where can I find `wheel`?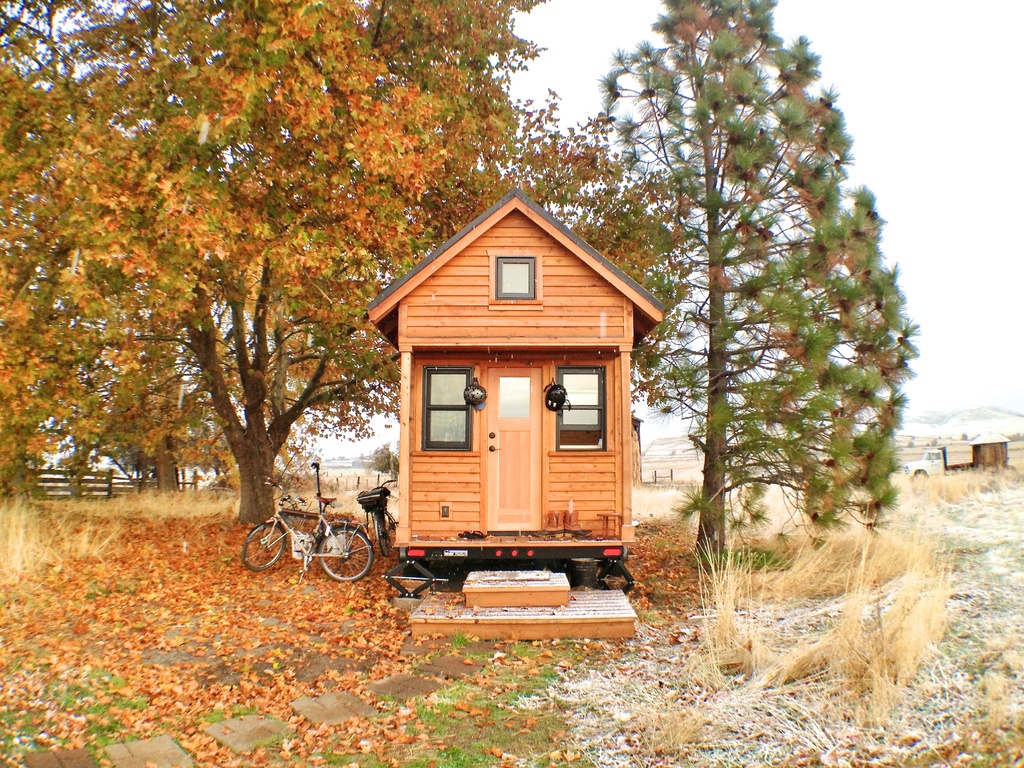
You can find it at bbox(293, 530, 375, 598).
